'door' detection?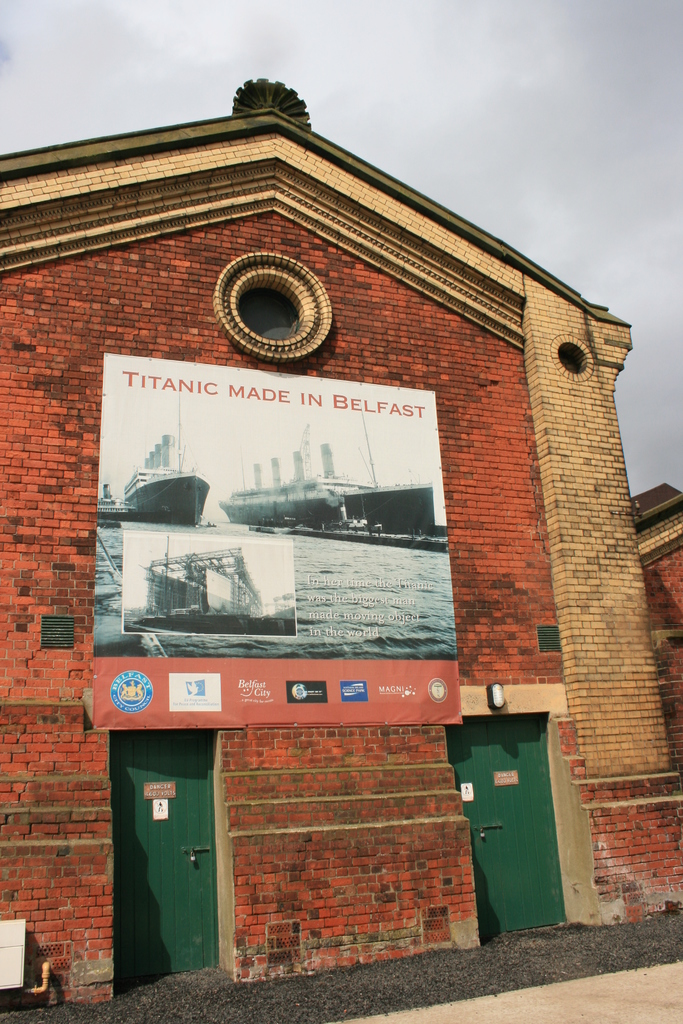
Rect(114, 736, 213, 986)
